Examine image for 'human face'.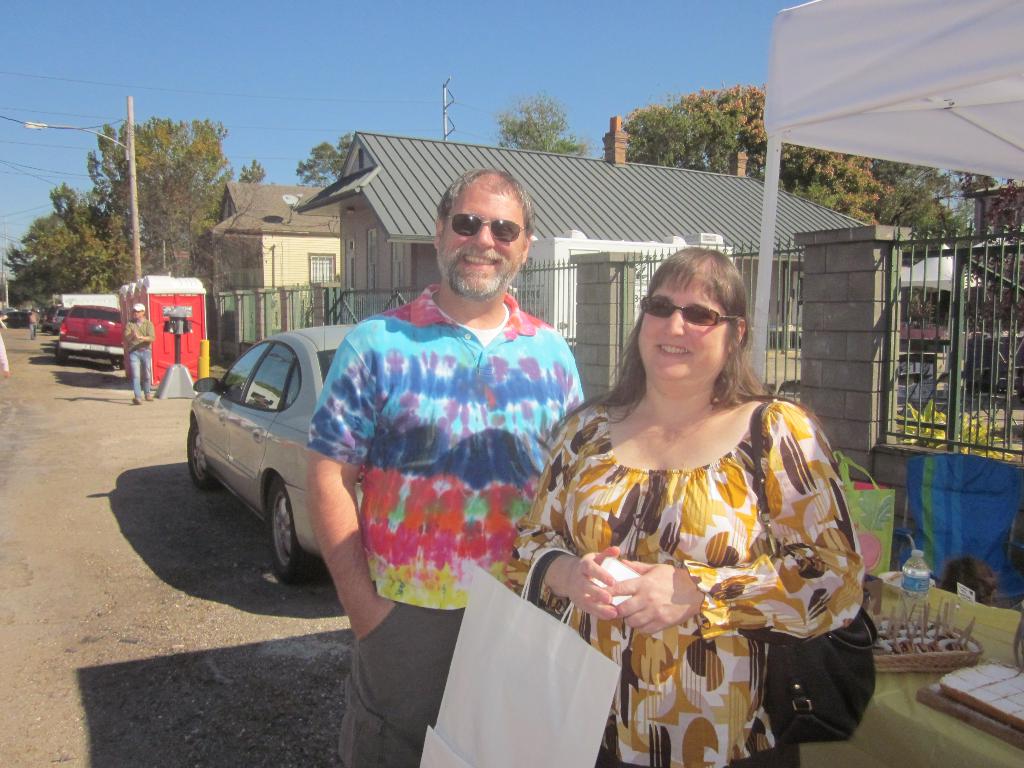
Examination result: bbox=(638, 278, 727, 381).
